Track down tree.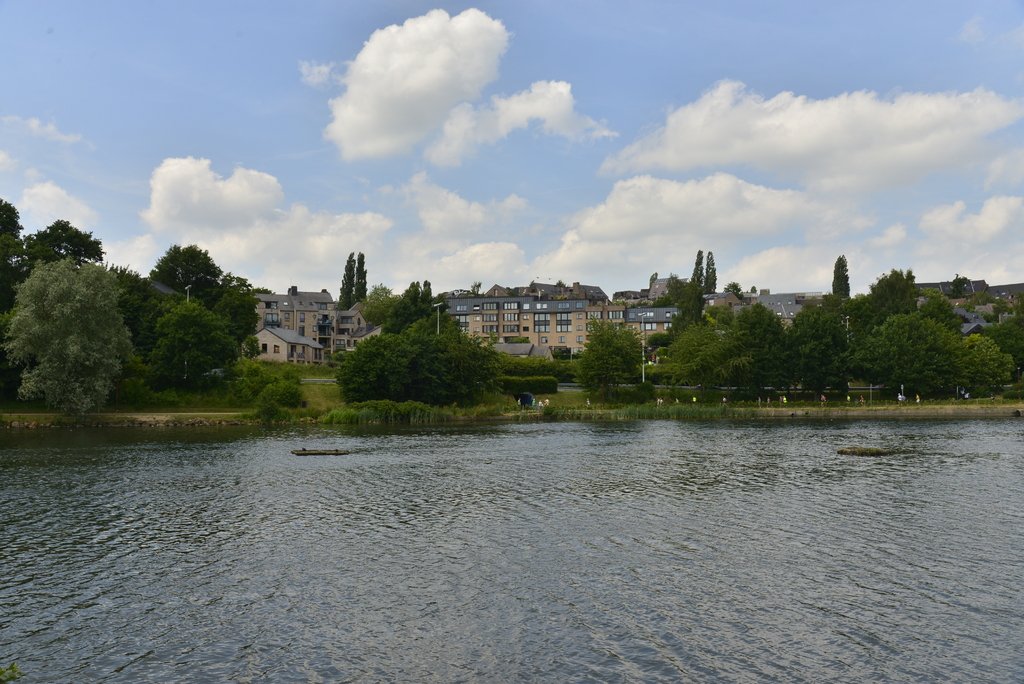
Tracked to x1=648 y1=268 x2=685 y2=309.
